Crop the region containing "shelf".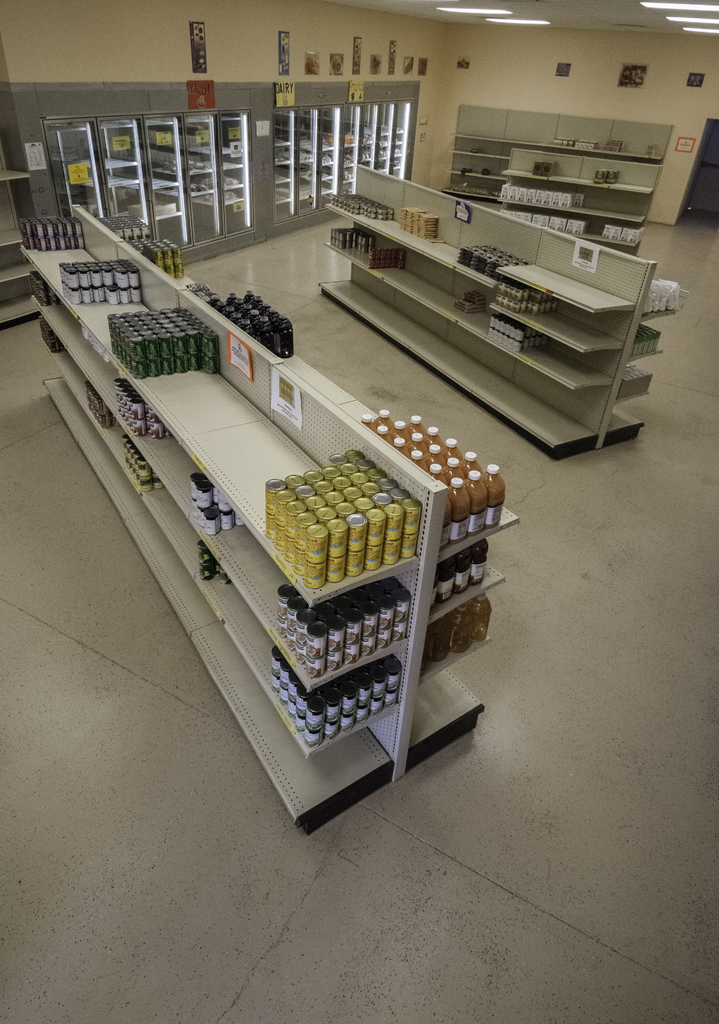
Crop region: box=[11, 202, 525, 817].
